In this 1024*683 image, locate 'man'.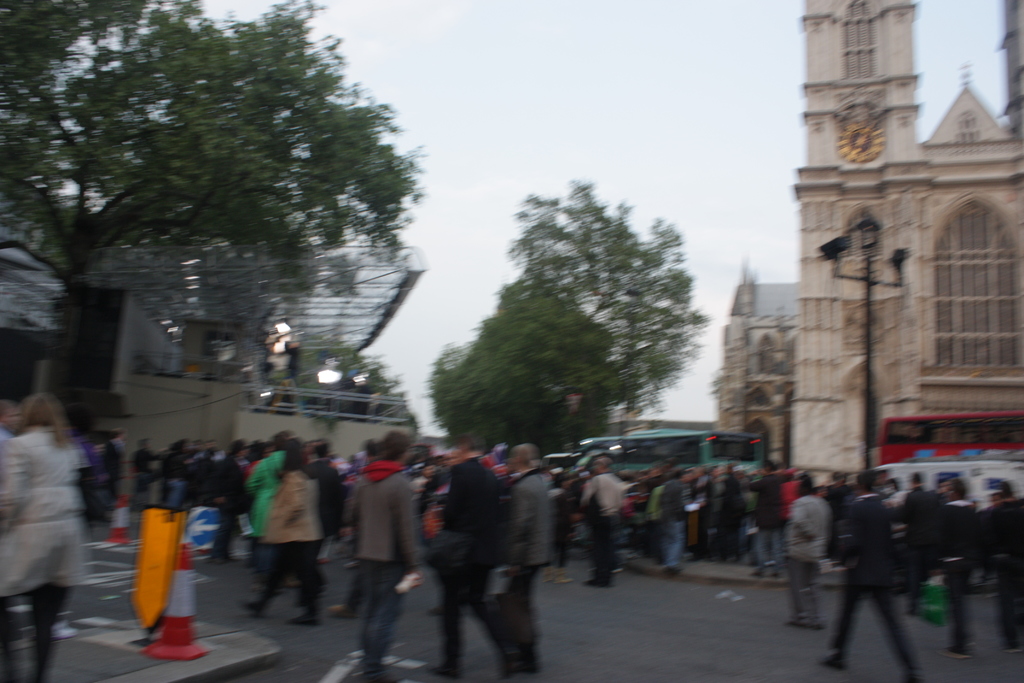
Bounding box: (x1=942, y1=472, x2=975, y2=653).
